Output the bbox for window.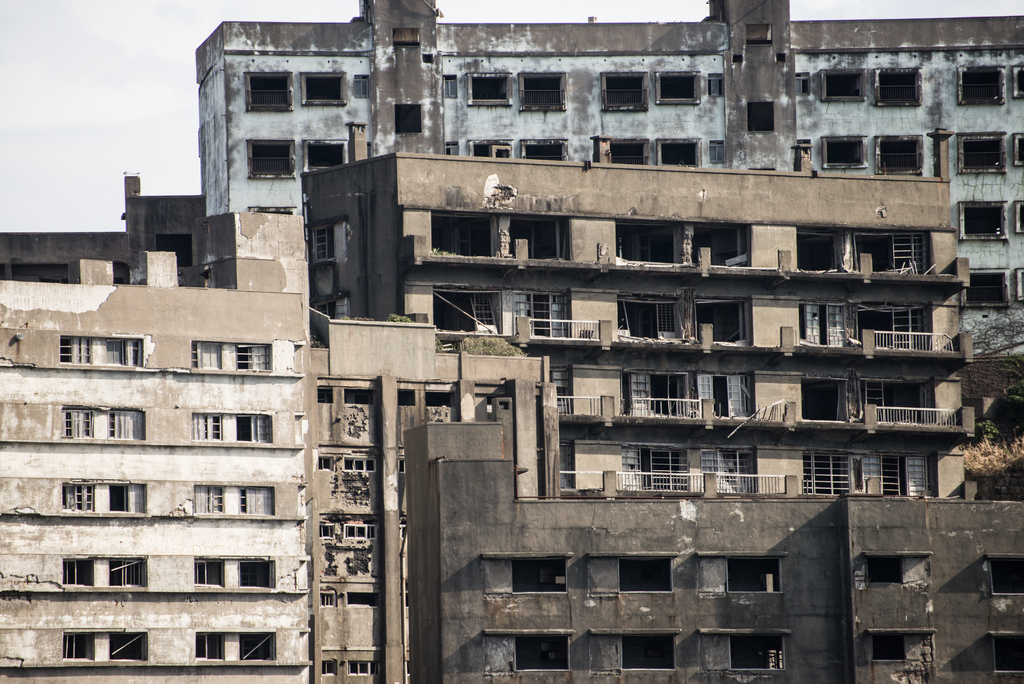
BBox(312, 229, 339, 259).
